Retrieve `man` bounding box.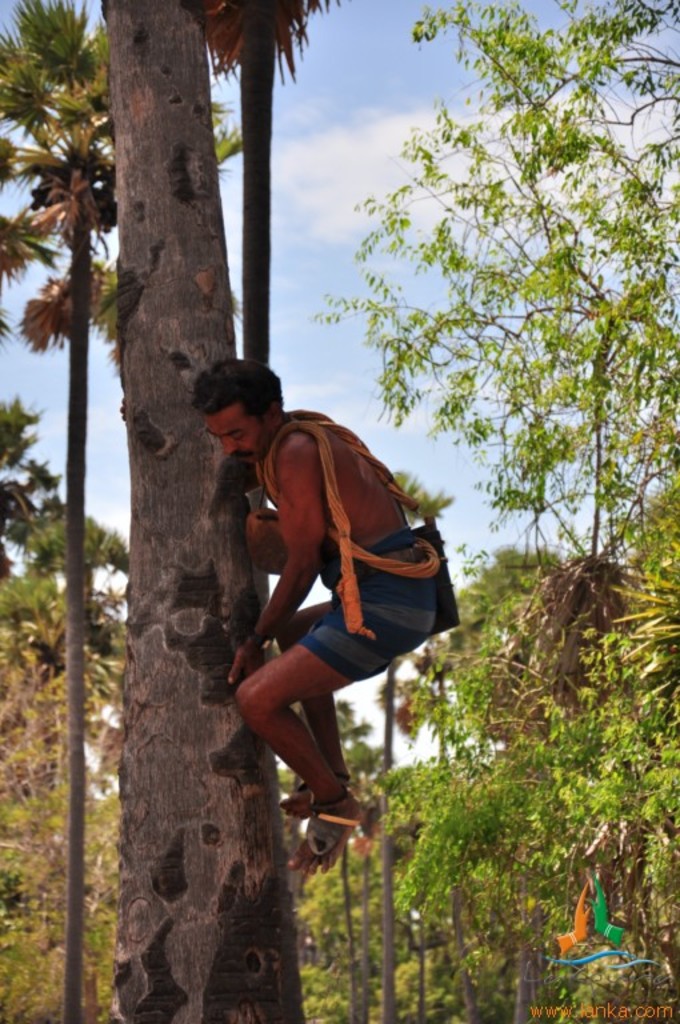
Bounding box: Rect(203, 371, 432, 900).
